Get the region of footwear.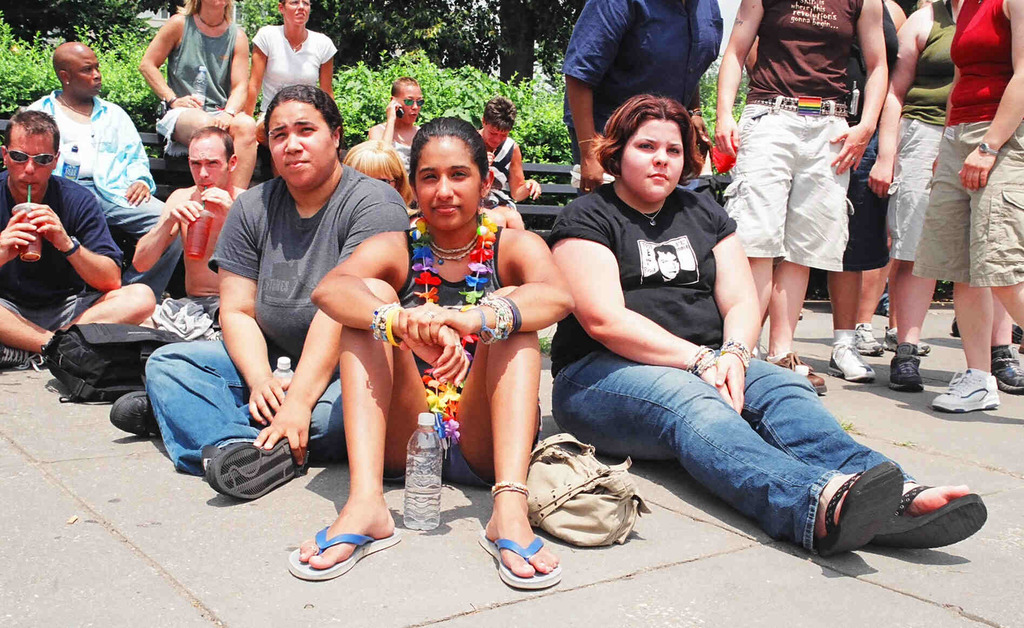
l=764, t=351, r=826, b=396.
